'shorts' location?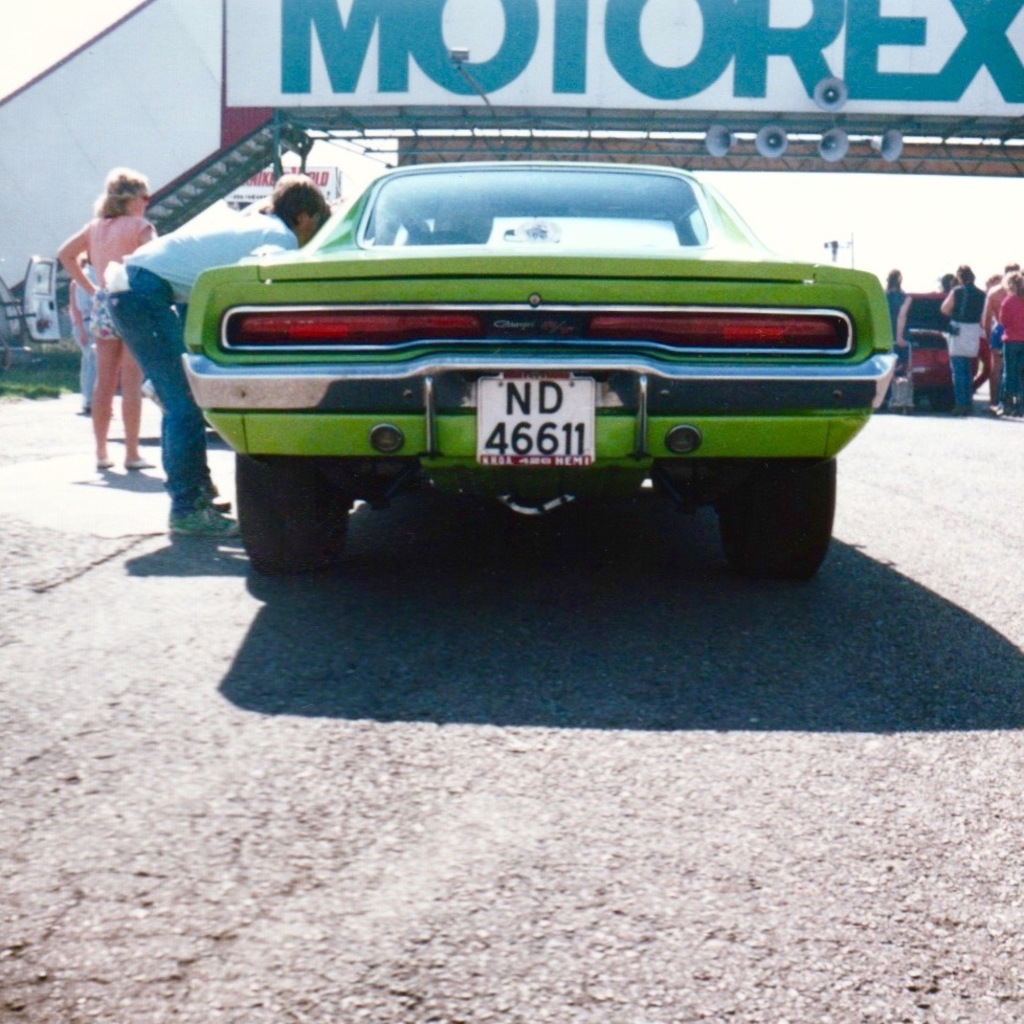
select_region(990, 321, 1002, 357)
